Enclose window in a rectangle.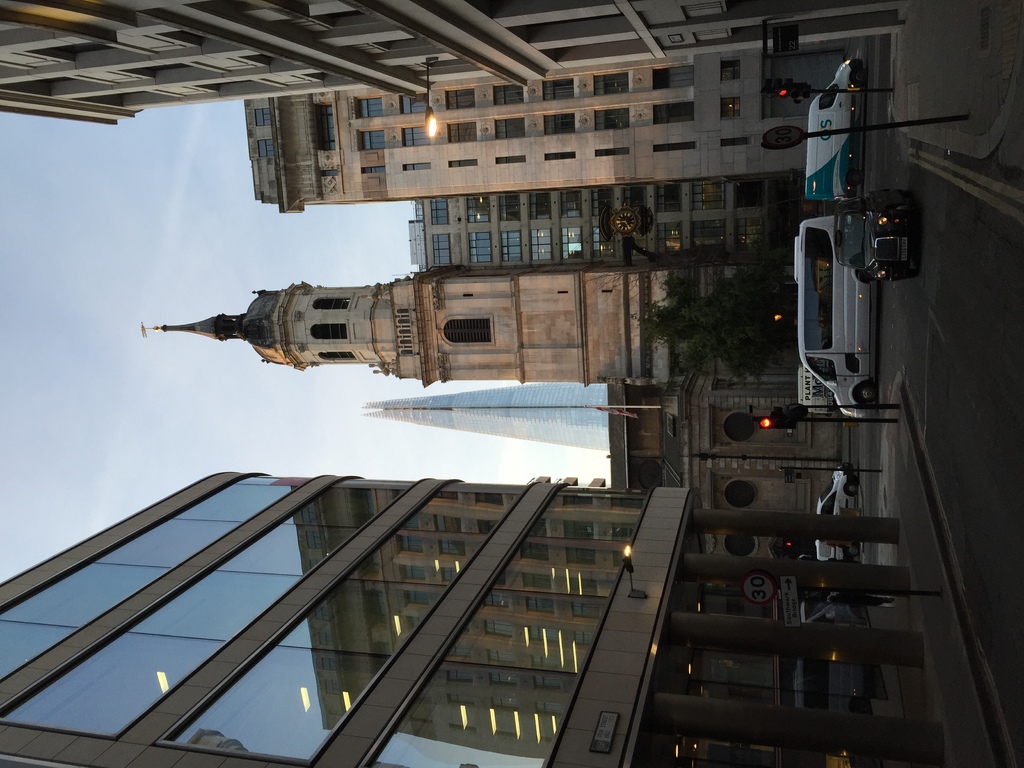
<box>311,324,347,338</box>.
